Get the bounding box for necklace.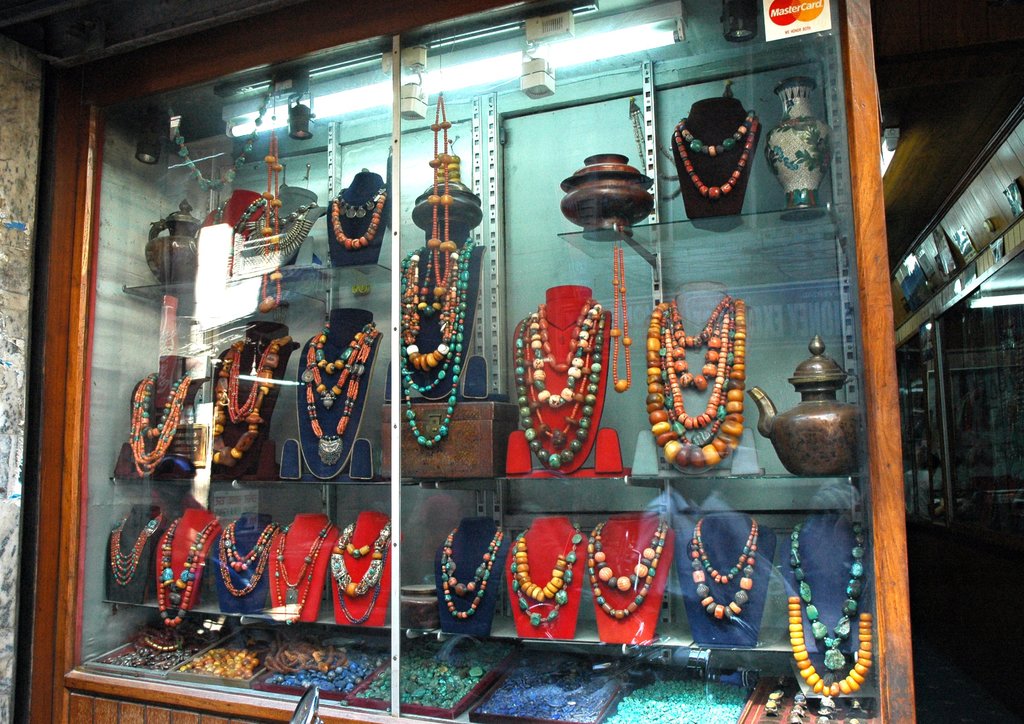
278,522,328,613.
